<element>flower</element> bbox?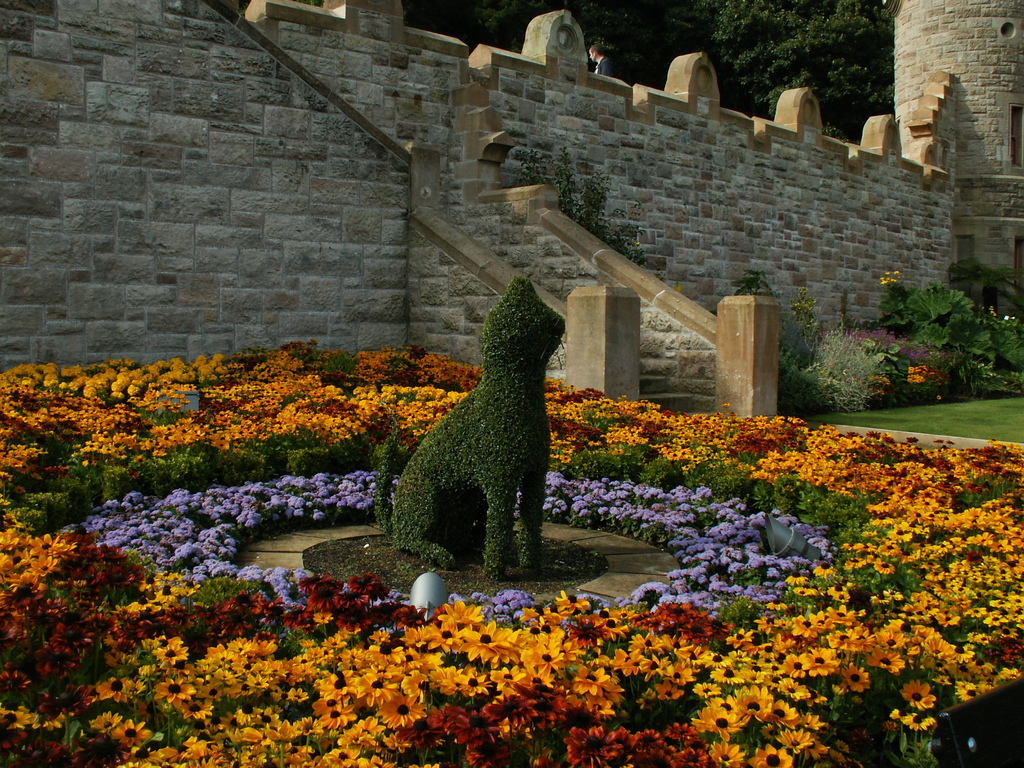
bbox=[890, 272, 899, 275]
